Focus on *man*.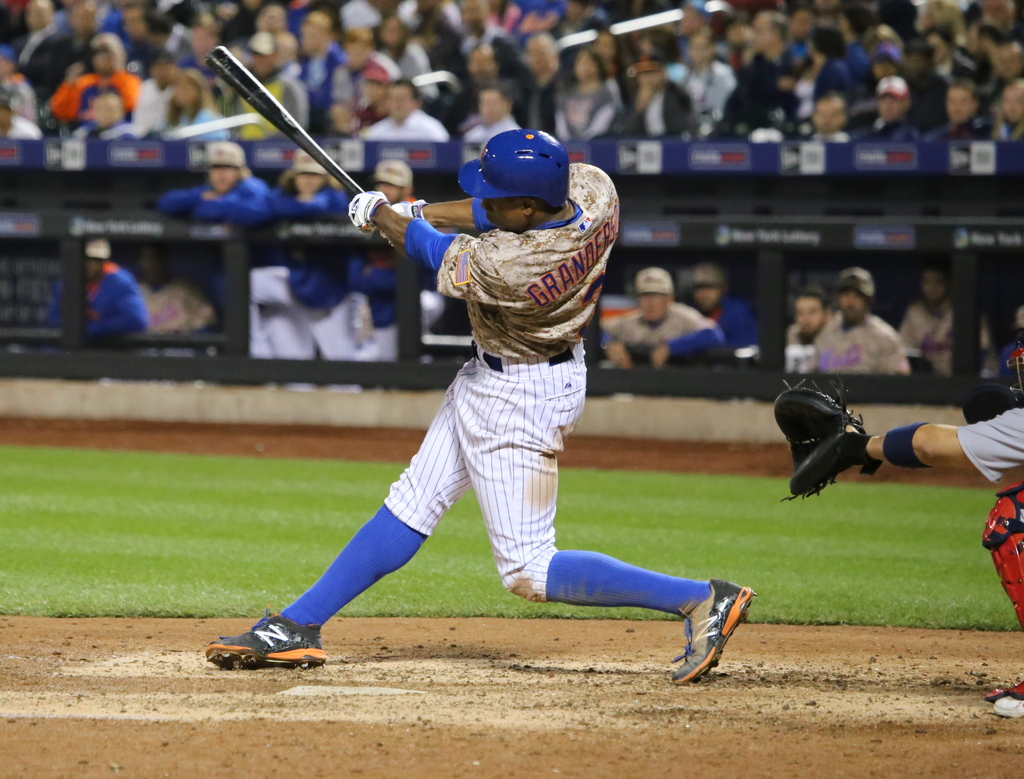
Focused at 211, 109, 699, 708.
